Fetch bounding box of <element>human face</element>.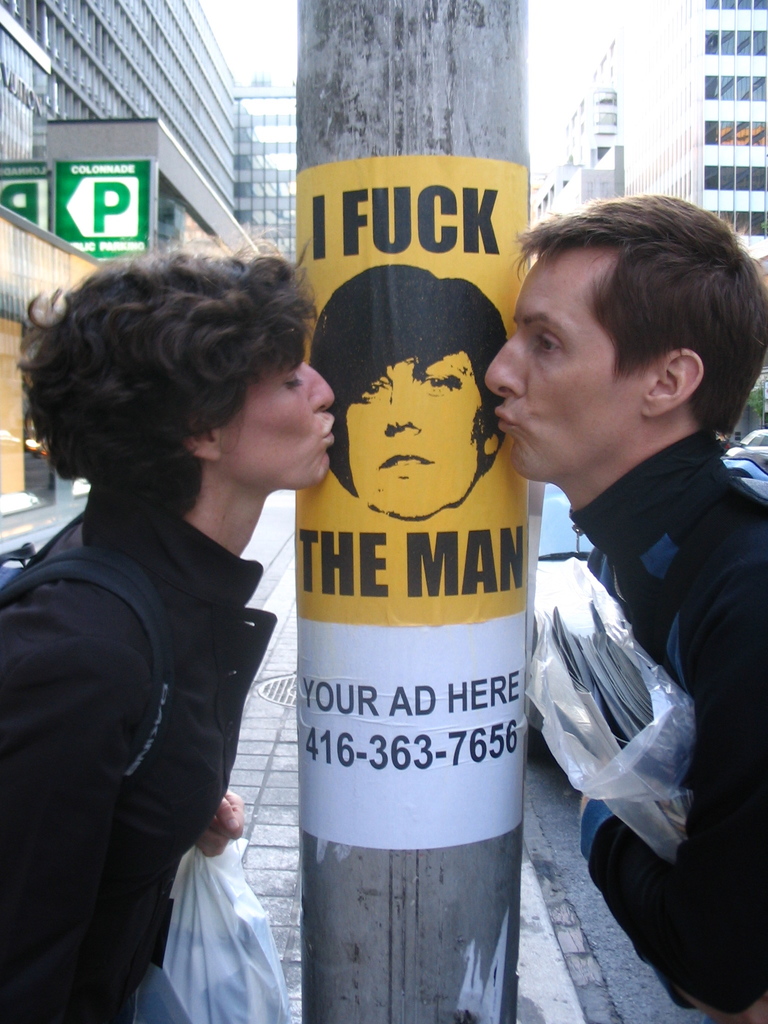
Bbox: BBox(222, 363, 331, 485).
